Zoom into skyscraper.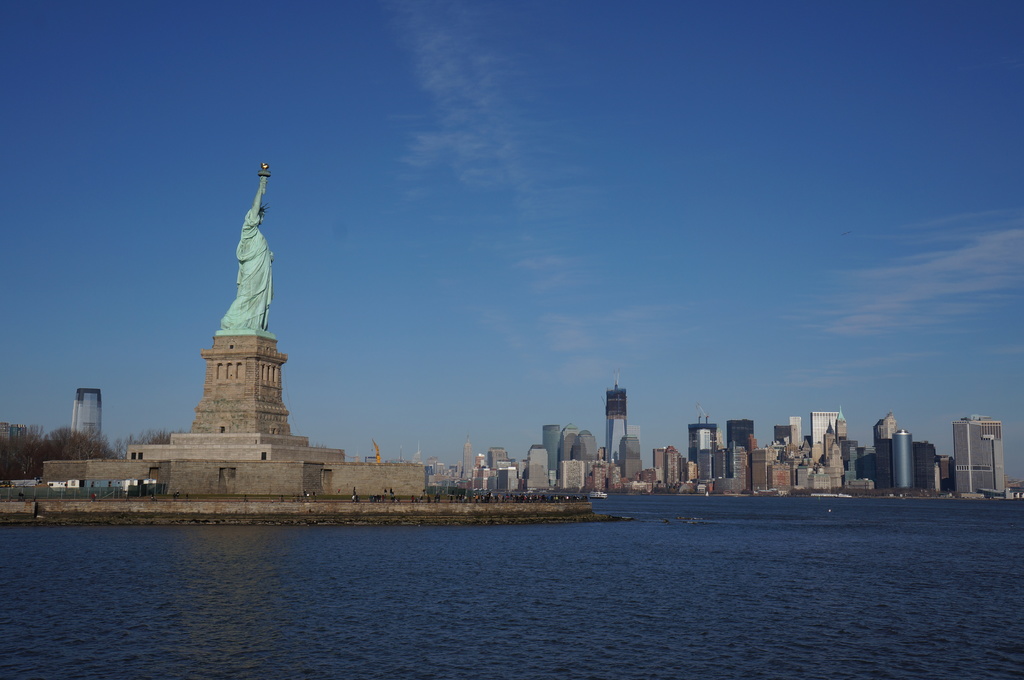
Zoom target: 697, 427, 713, 484.
